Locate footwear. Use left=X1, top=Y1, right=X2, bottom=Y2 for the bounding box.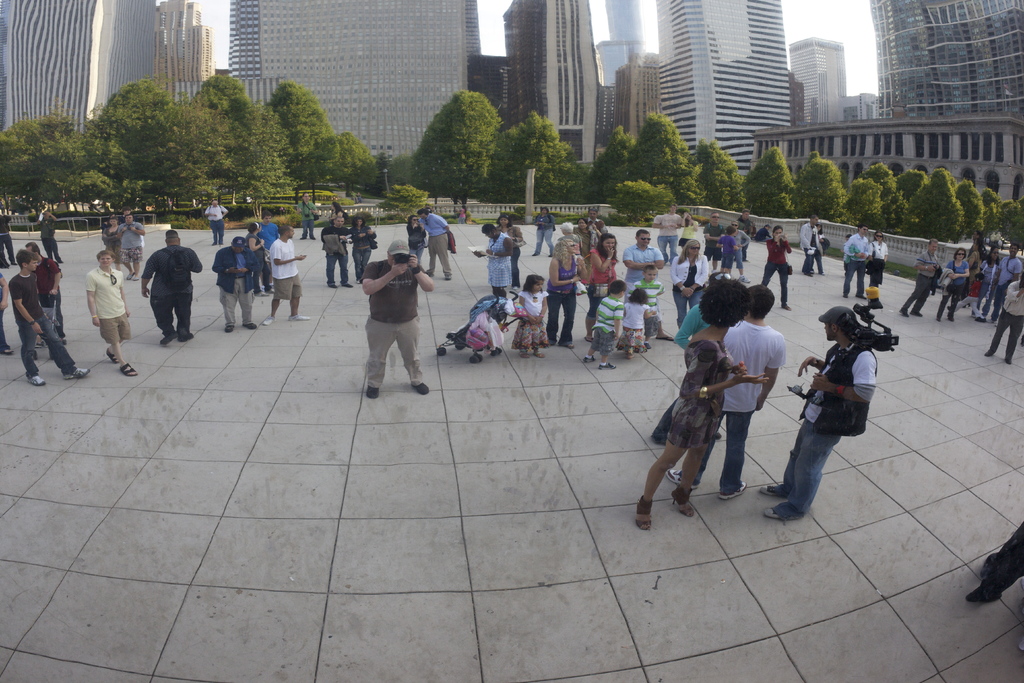
left=226, top=324, right=232, bottom=333.
